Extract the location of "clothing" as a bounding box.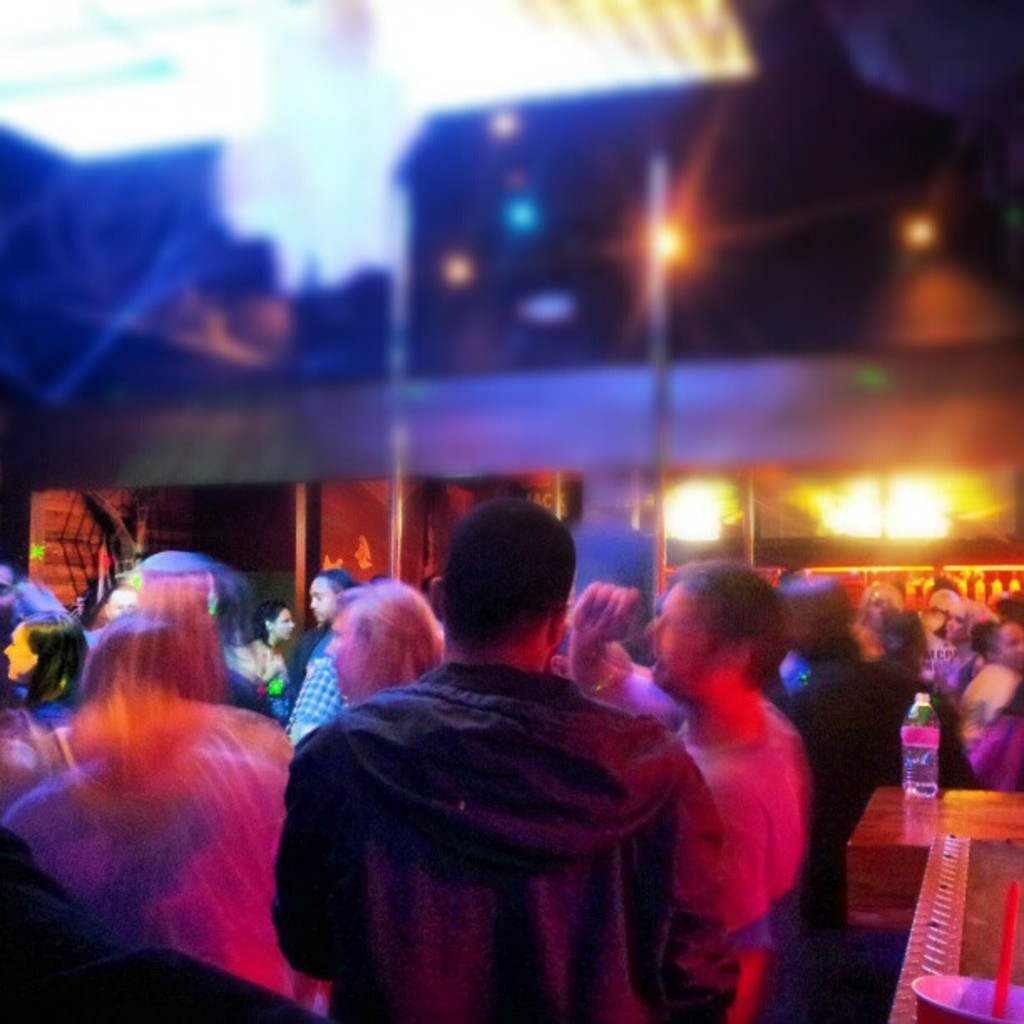
left=975, top=686, right=1022, bottom=785.
